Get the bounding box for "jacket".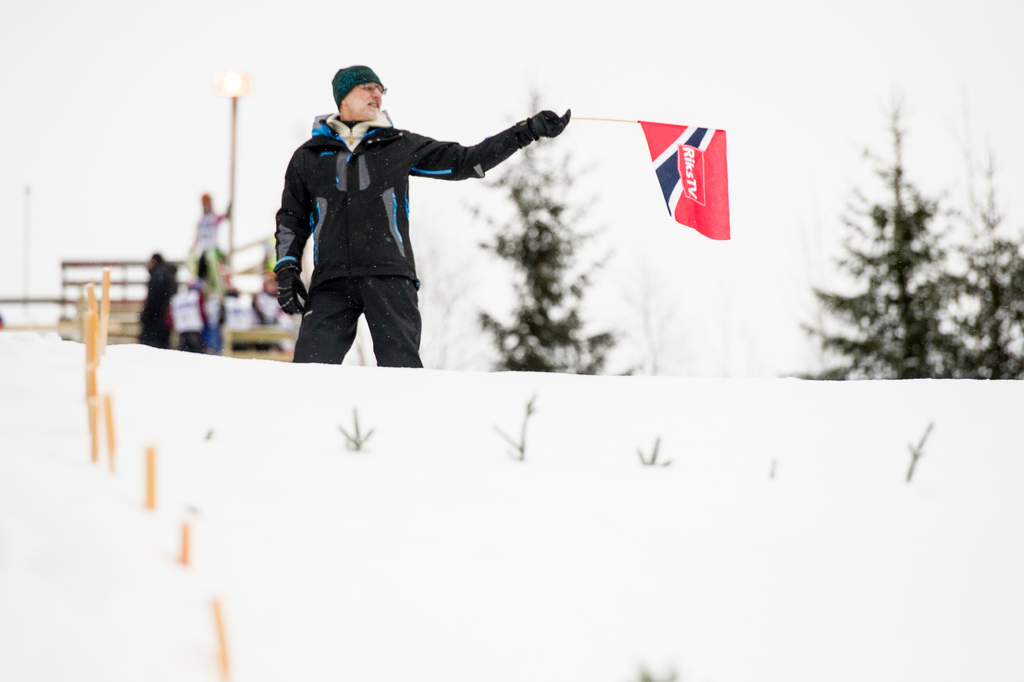
crop(274, 113, 534, 281).
